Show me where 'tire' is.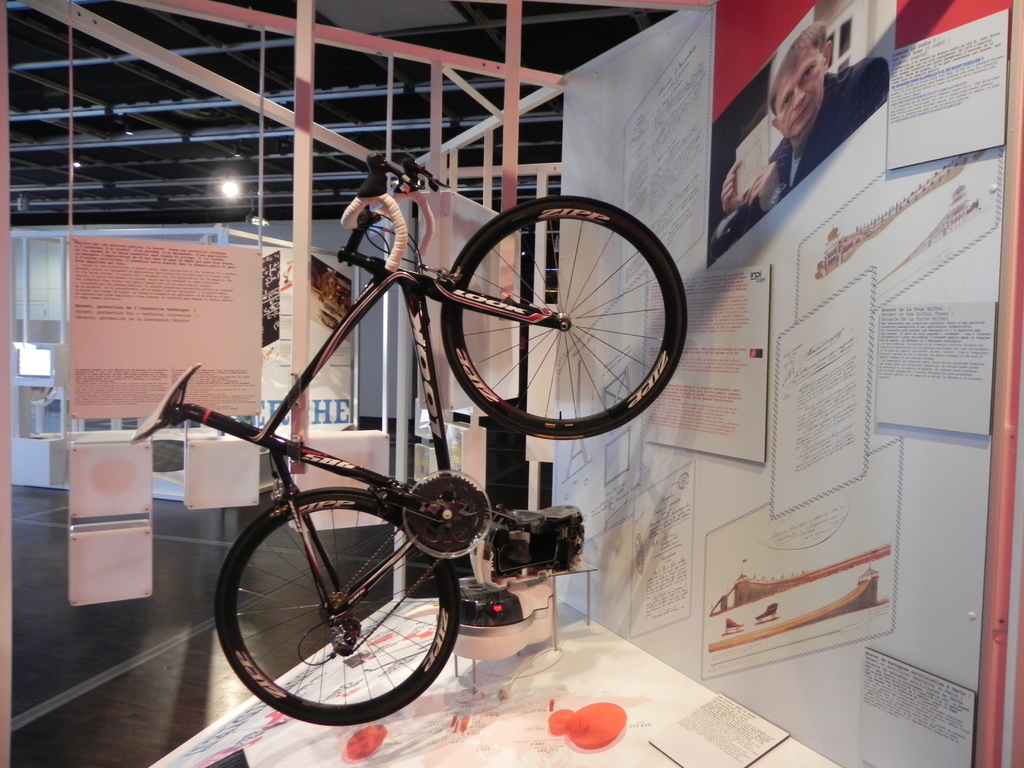
'tire' is at (x1=439, y1=193, x2=702, y2=437).
